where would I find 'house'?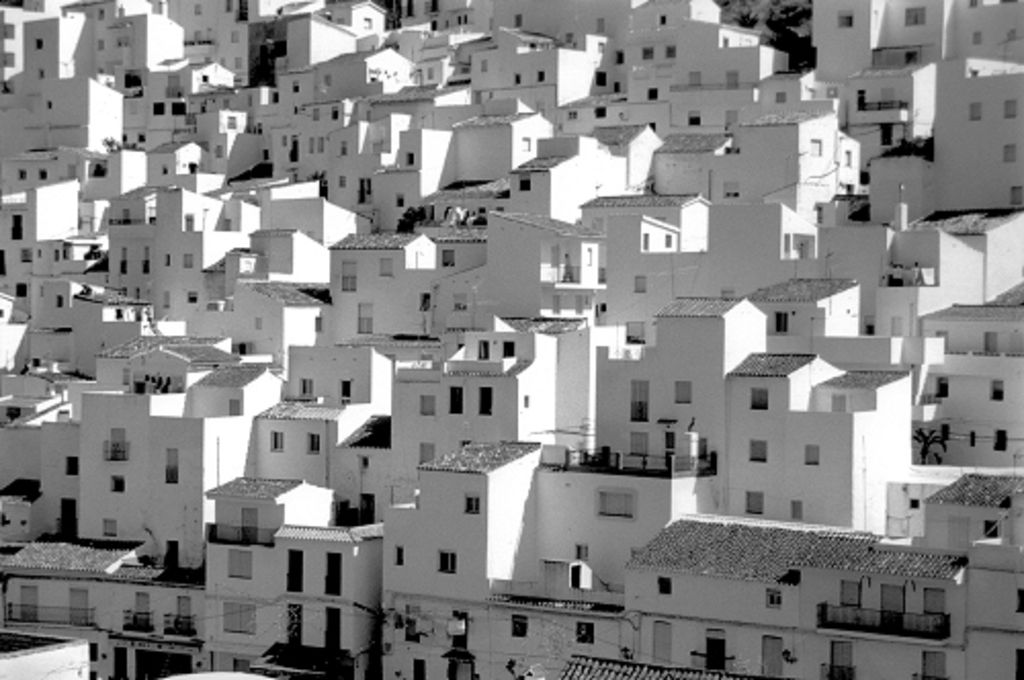
At bbox(537, 444, 717, 584).
